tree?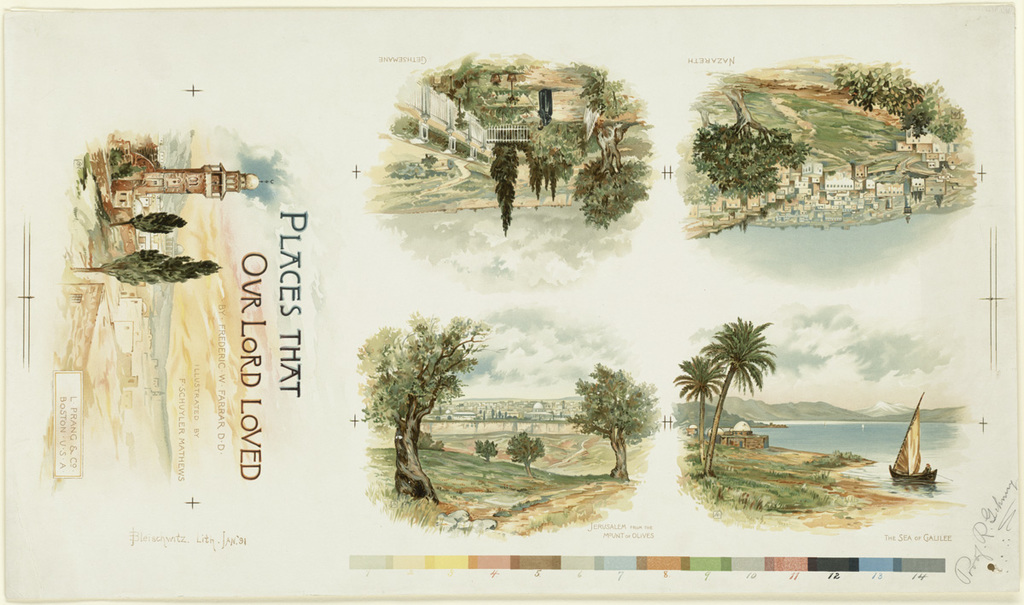
bbox=(356, 296, 490, 502)
